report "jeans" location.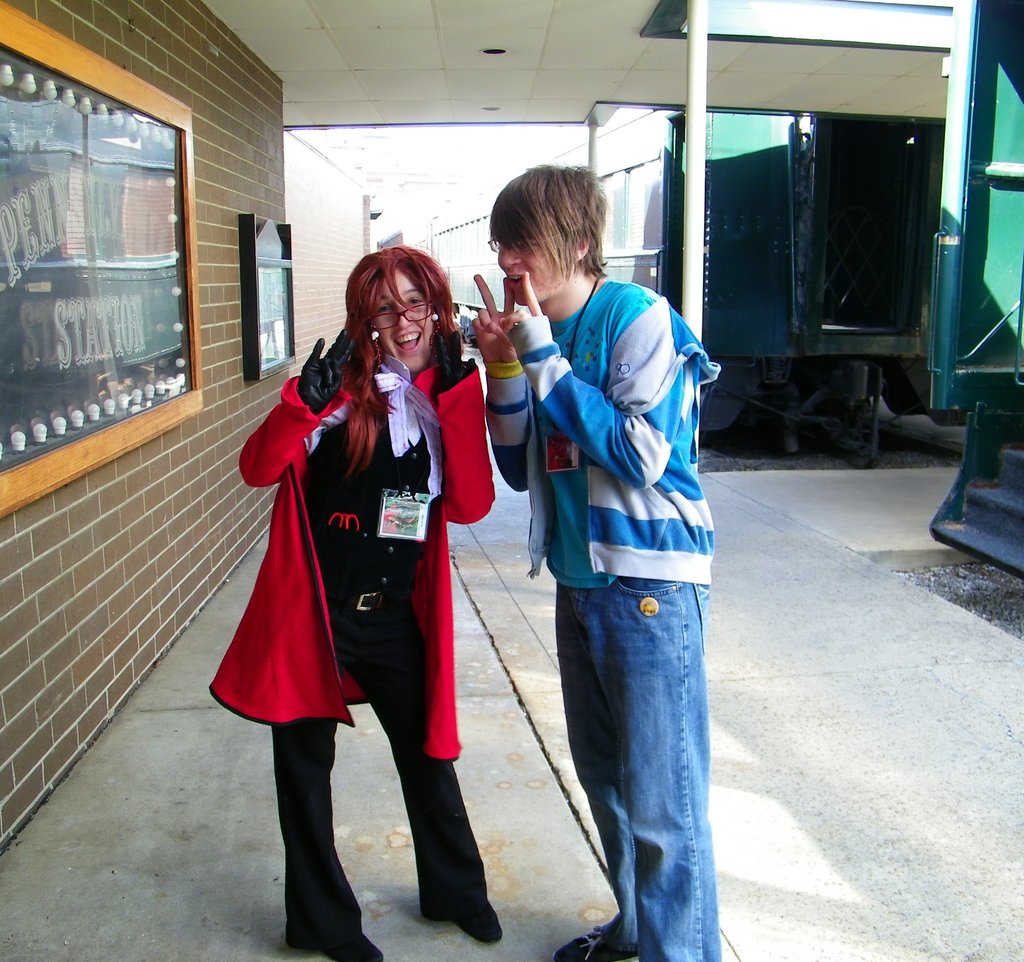
Report: x1=557, y1=582, x2=710, y2=961.
